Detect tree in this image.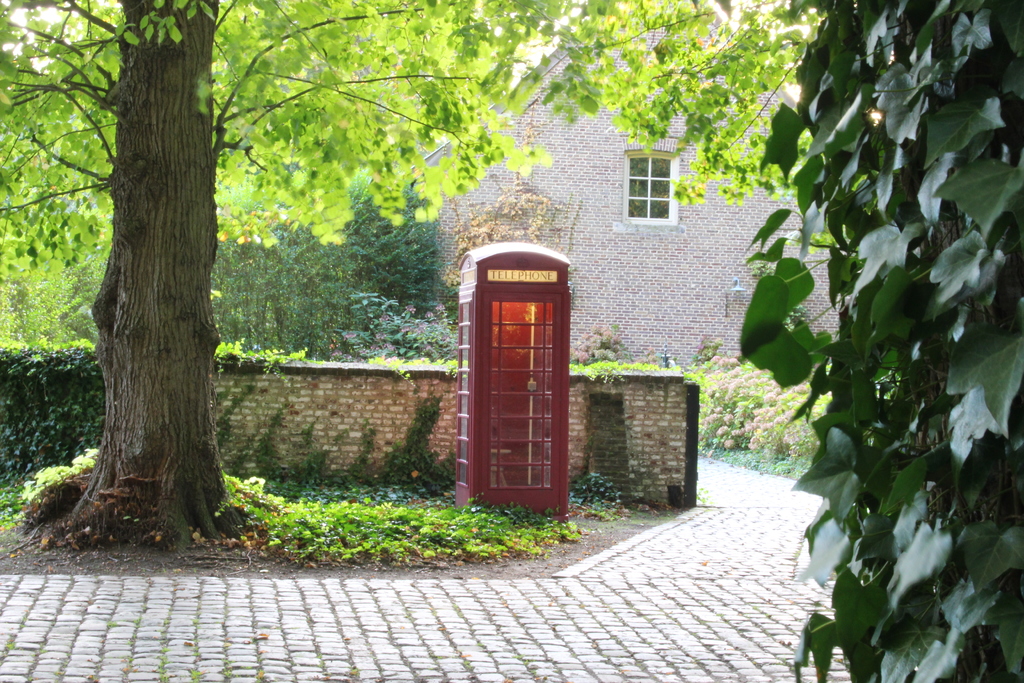
Detection: [728, 0, 1023, 682].
